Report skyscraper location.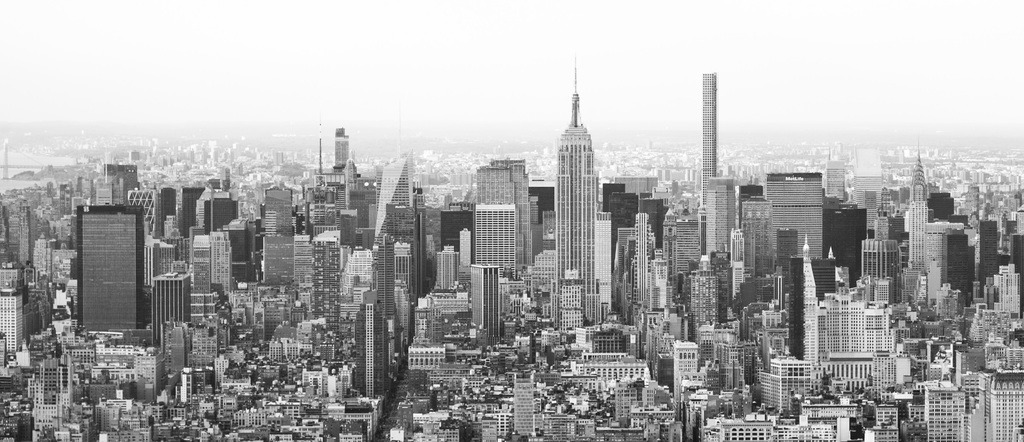
Report: <box>309,231,342,332</box>.
